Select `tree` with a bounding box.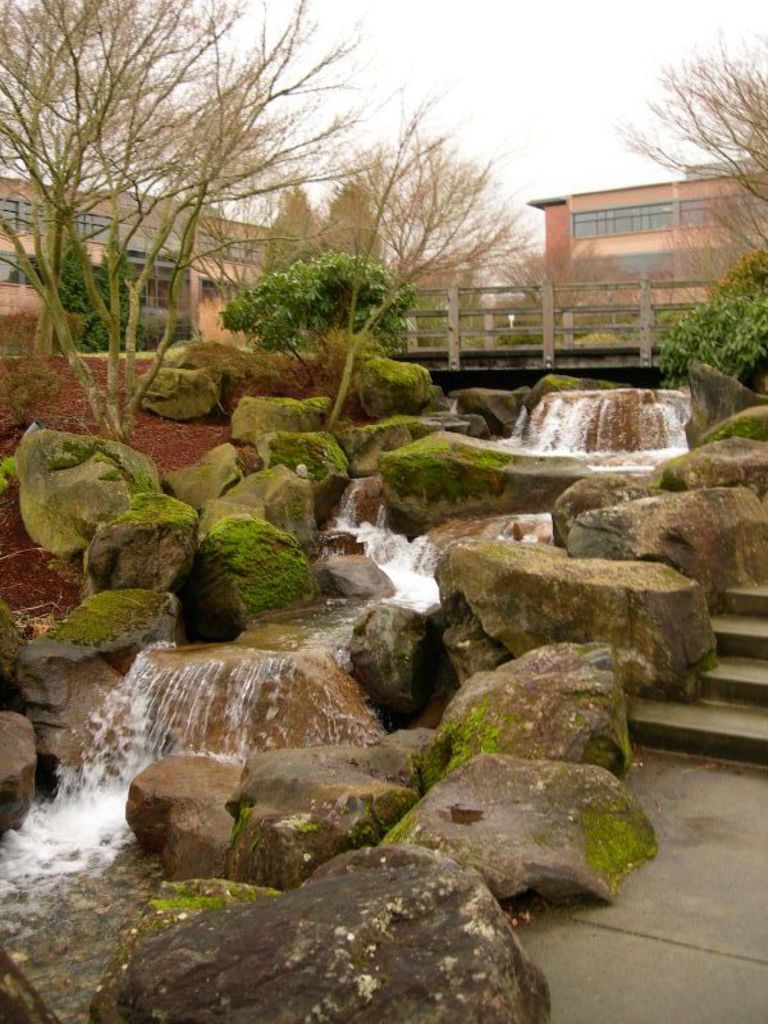
locate(0, 0, 338, 457).
